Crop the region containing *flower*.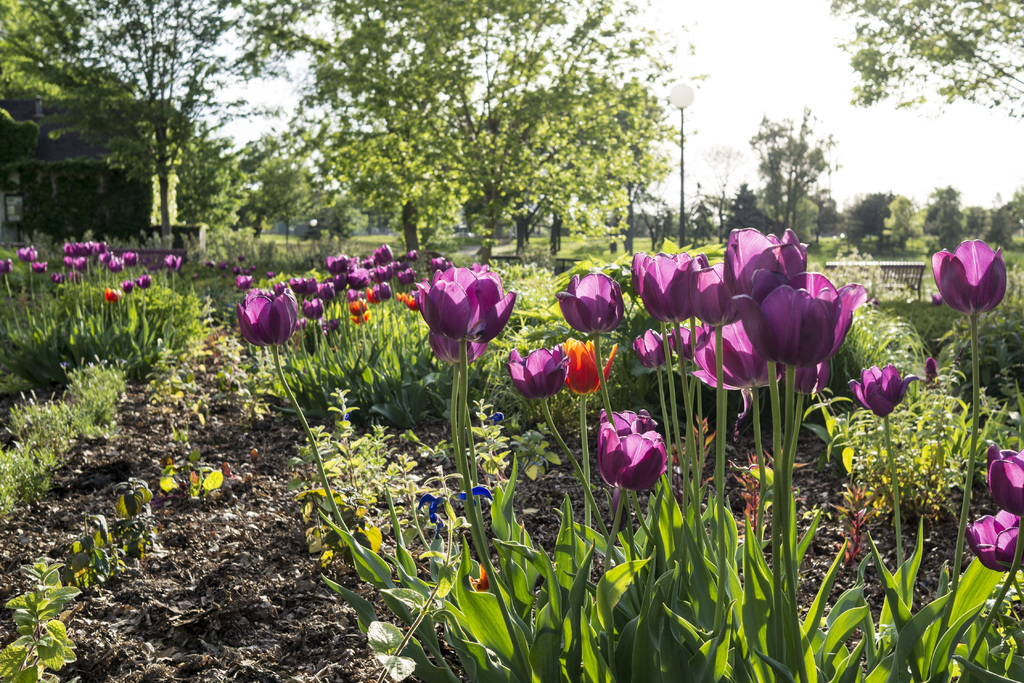
Crop region: select_region(929, 241, 1007, 313).
